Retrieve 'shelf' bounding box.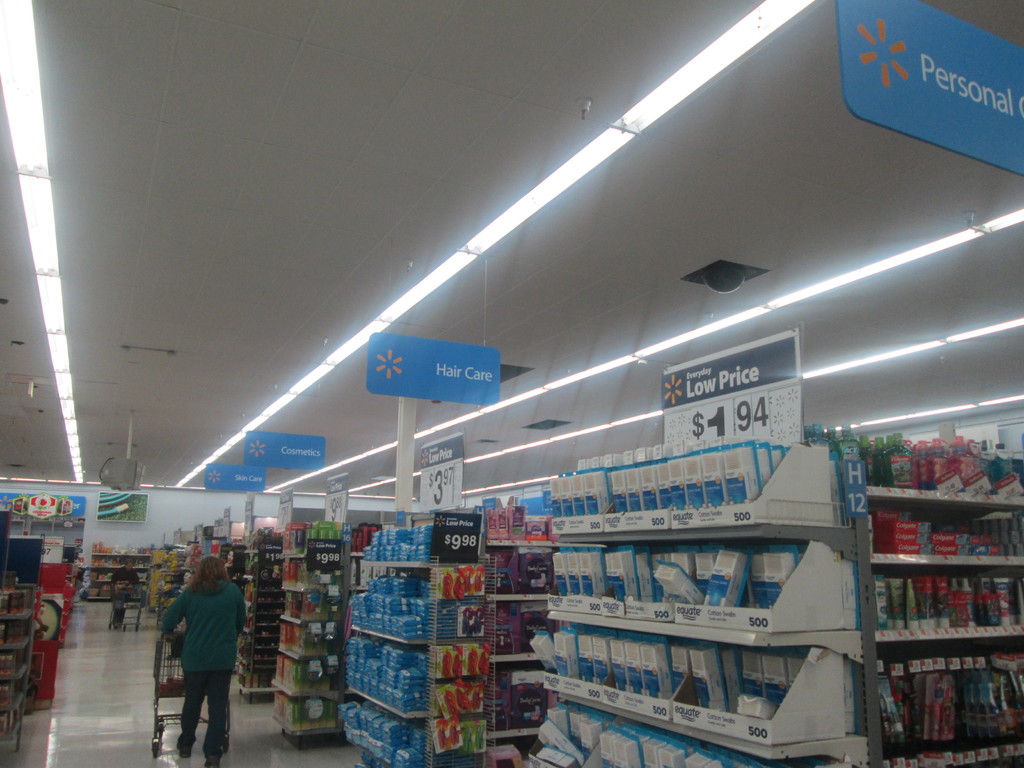
Bounding box: 533/509/867/767.
